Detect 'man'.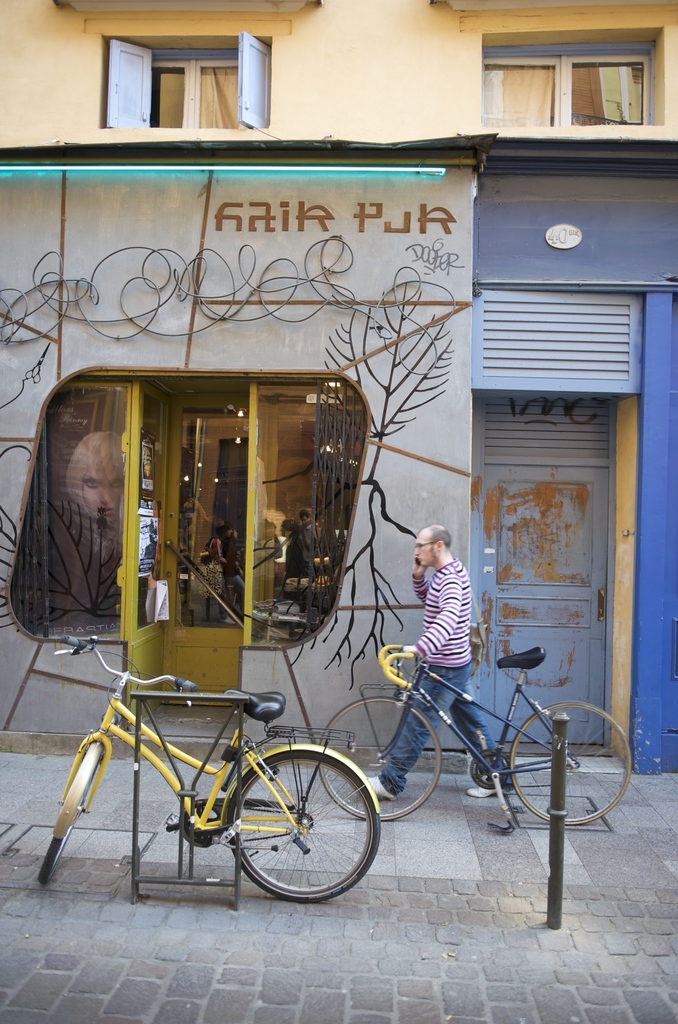
Detected at 392/527/515/776.
